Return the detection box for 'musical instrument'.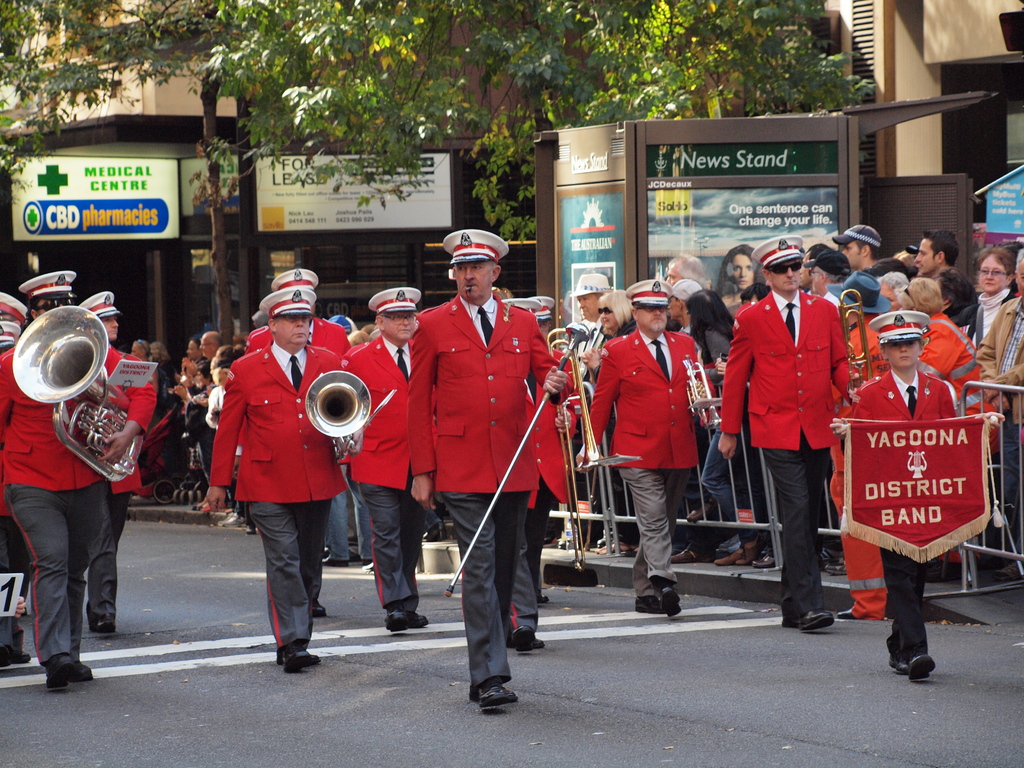
select_region(839, 285, 883, 401).
